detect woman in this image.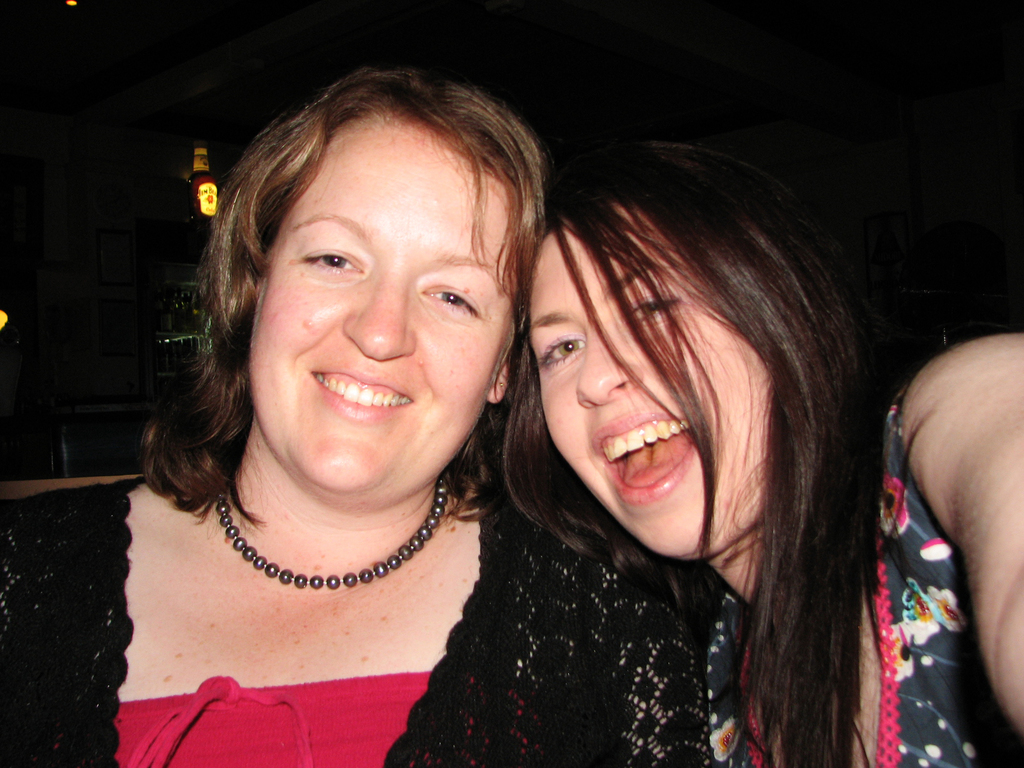
Detection: <region>175, 42, 716, 767</region>.
